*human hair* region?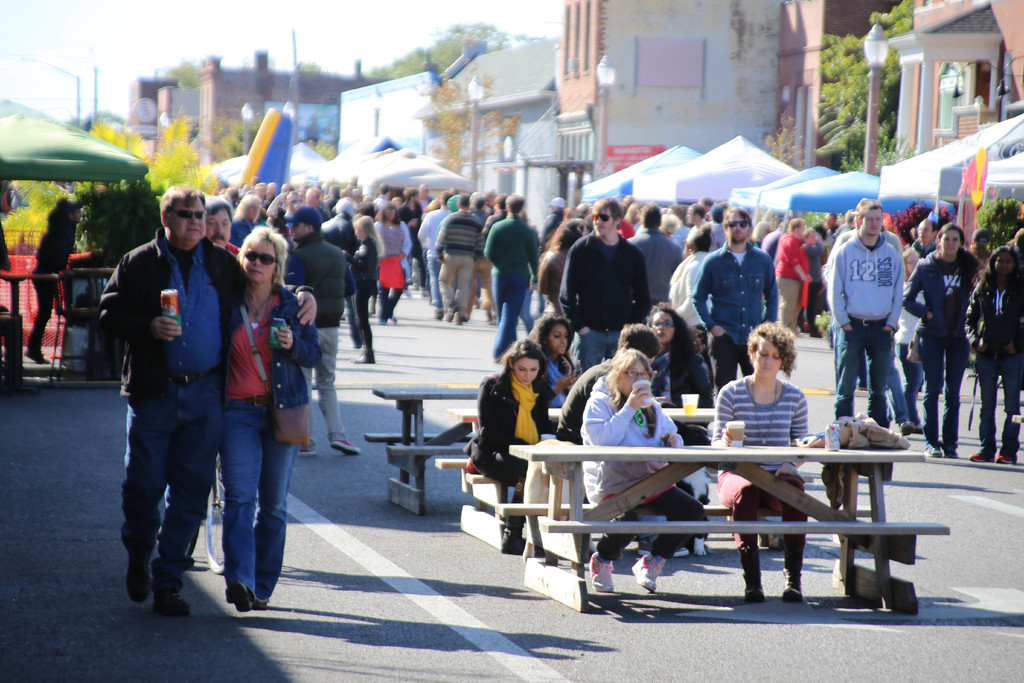
<region>529, 314, 578, 373</region>
